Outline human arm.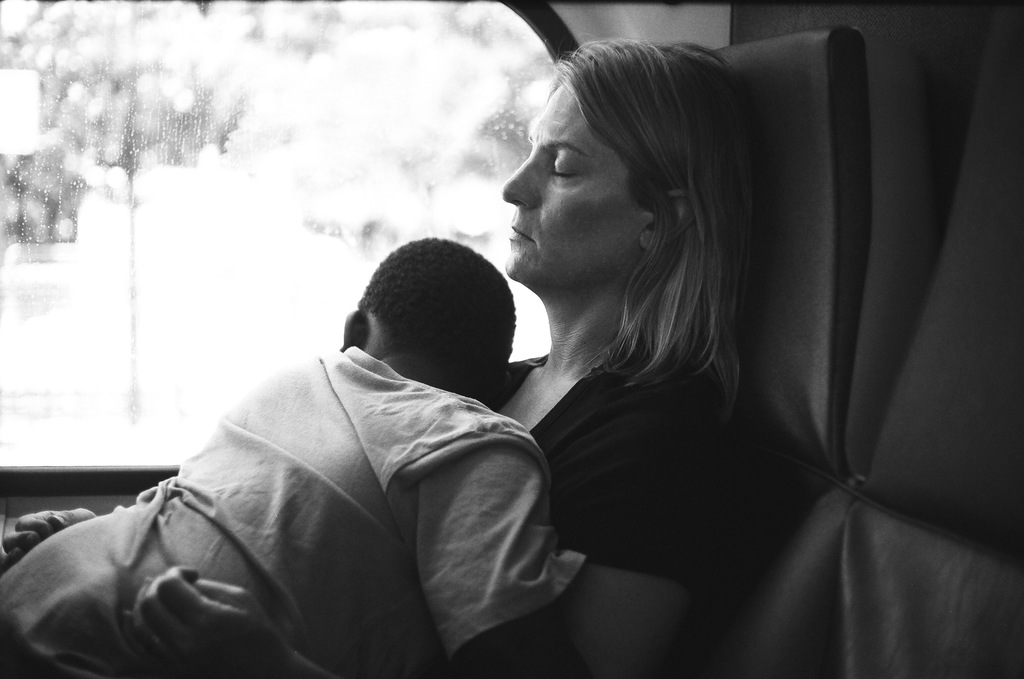
Outline: box=[129, 413, 729, 678].
